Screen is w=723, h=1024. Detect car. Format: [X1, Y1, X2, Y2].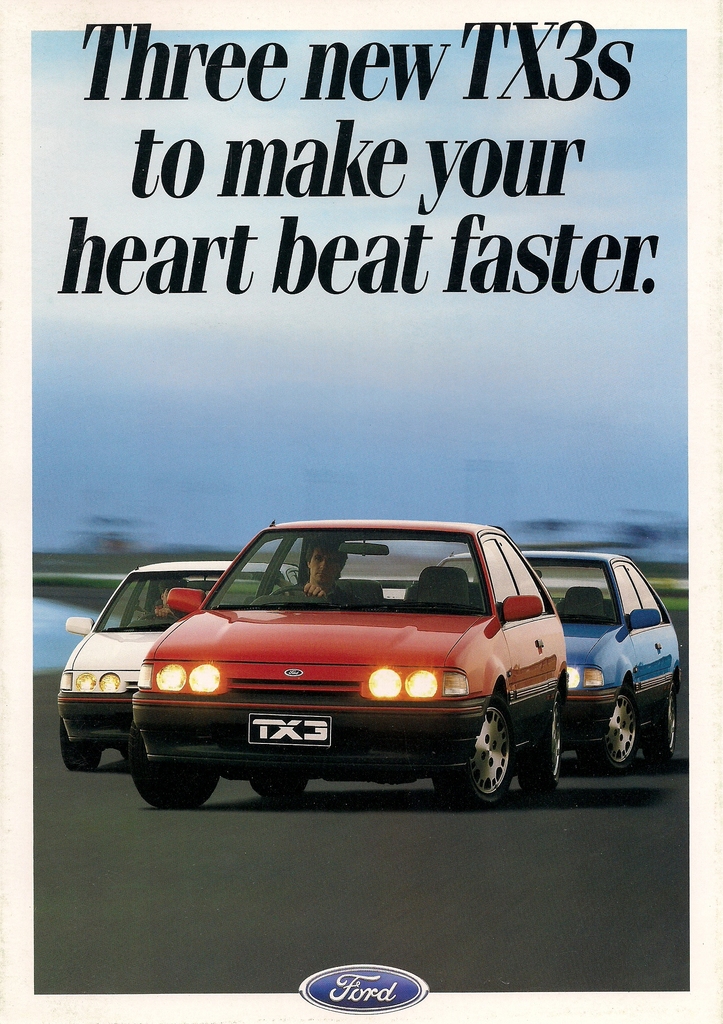
[120, 514, 569, 803].
